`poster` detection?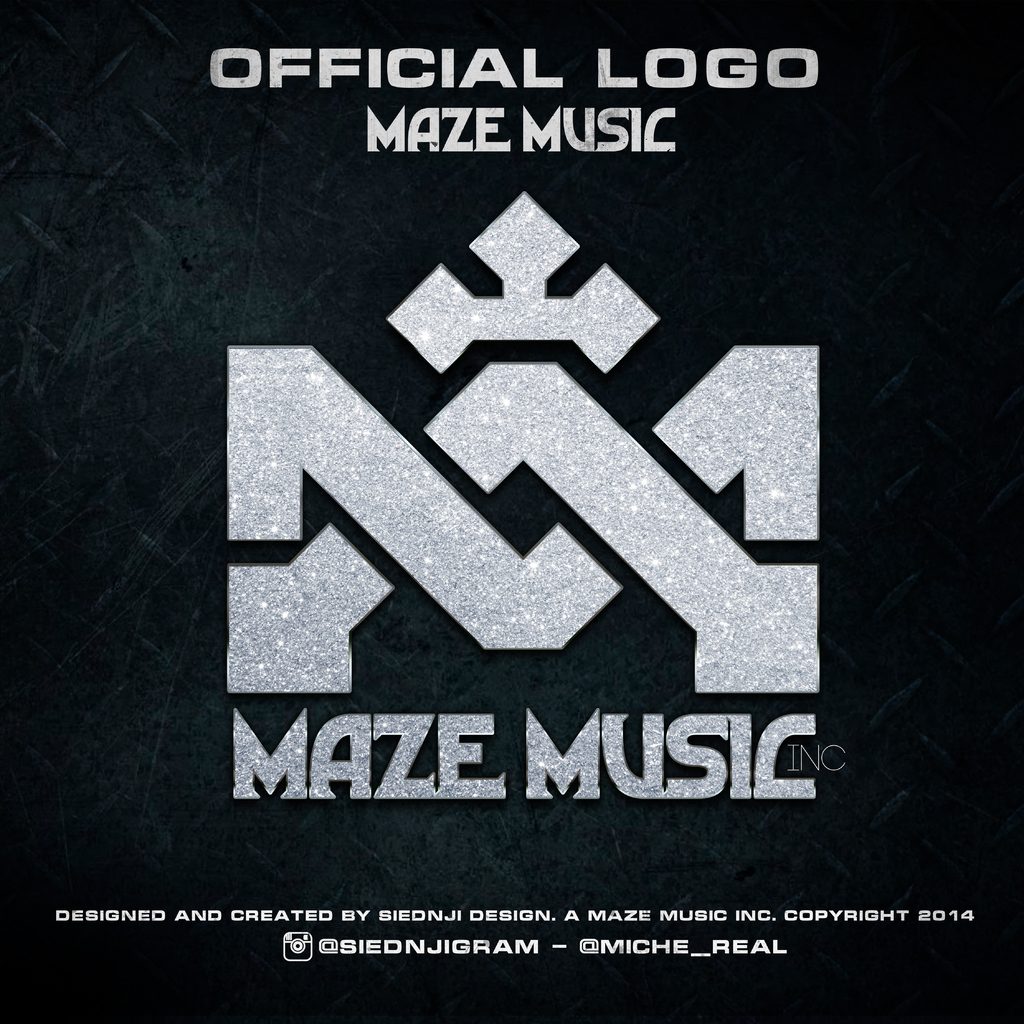
[left=0, top=1, right=1023, bottom=1023]
